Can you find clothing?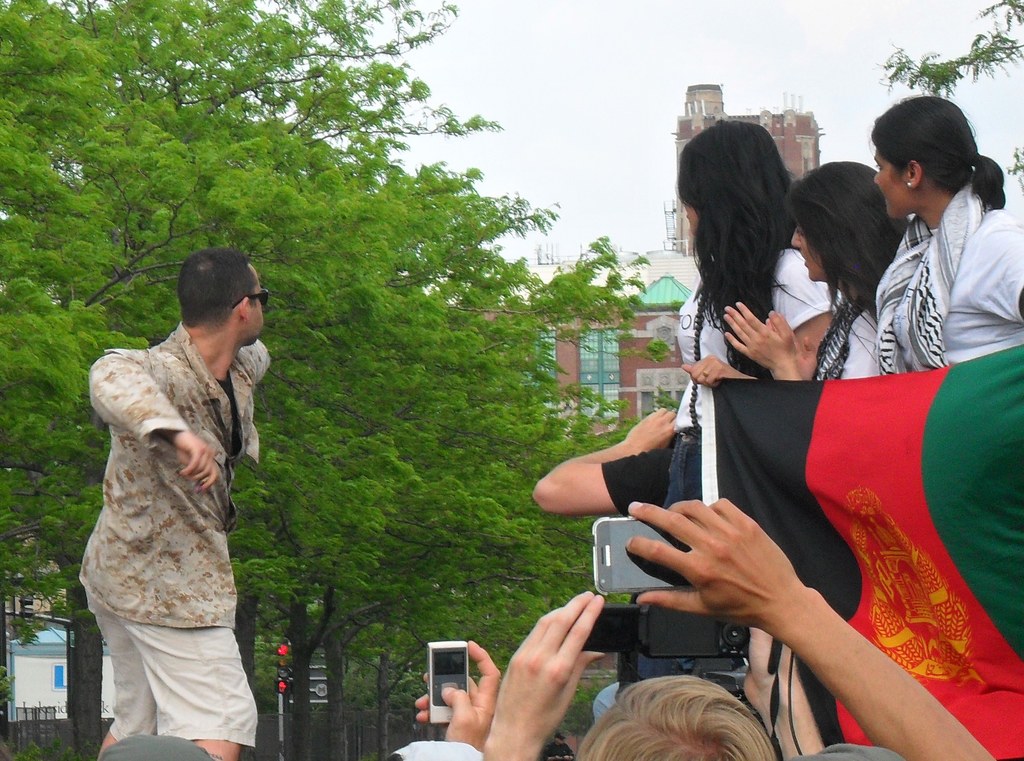
Yes, bounding box: bbox(818, 287, 874, 381).
